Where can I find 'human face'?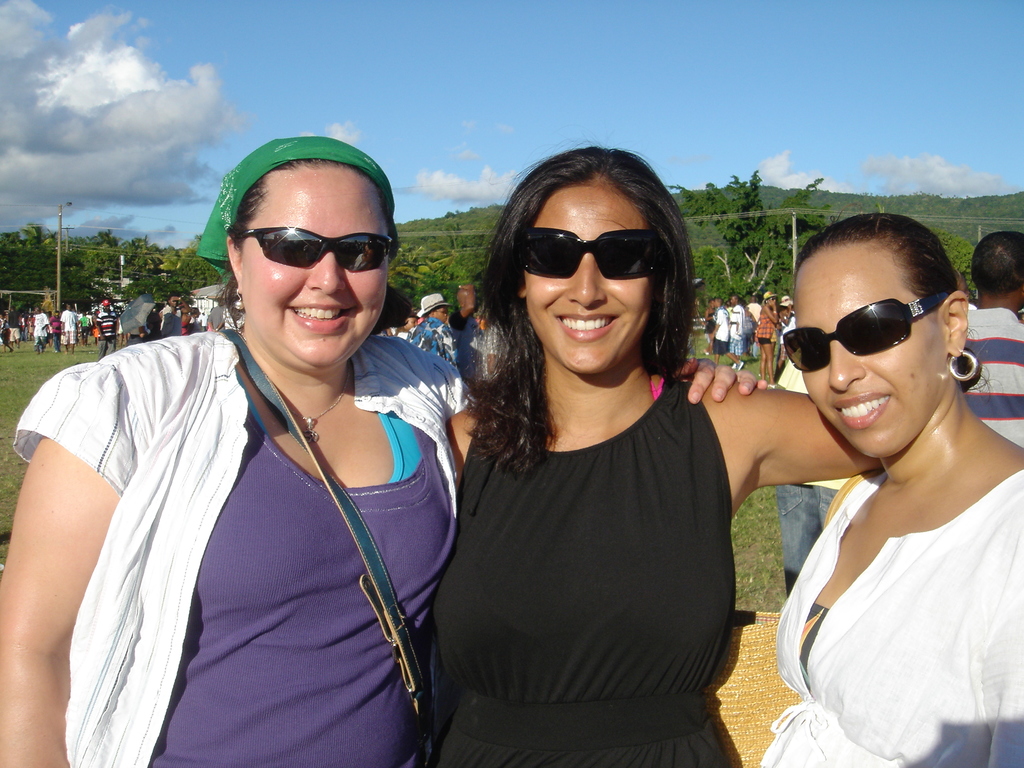
You can find it at 525 186 655 371.
